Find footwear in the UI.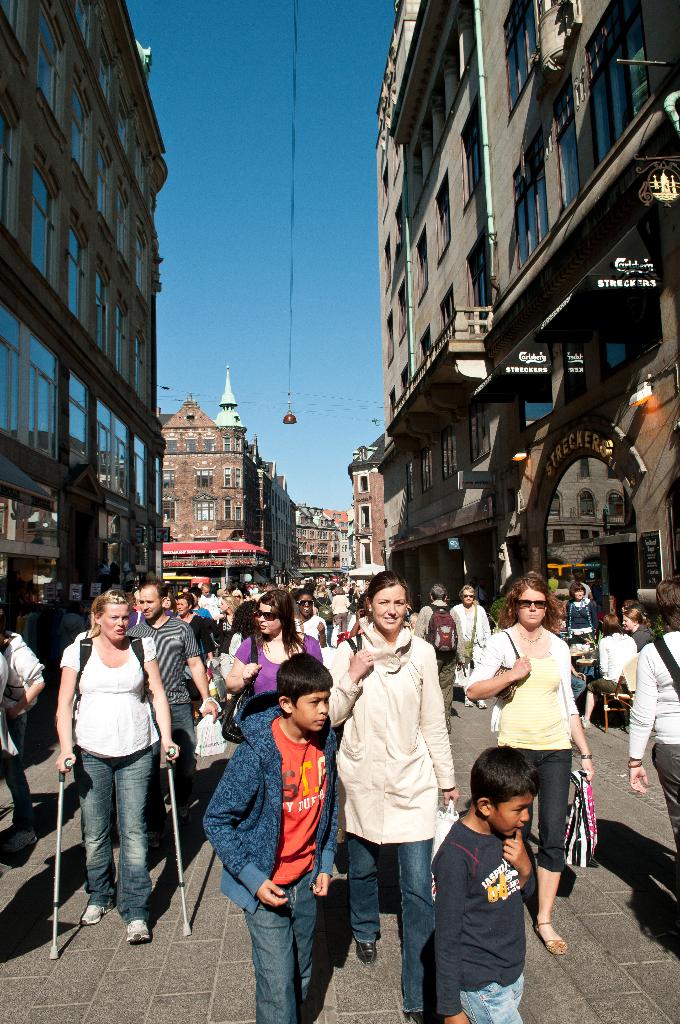
UI element at box(581, 715, 592, 727).
